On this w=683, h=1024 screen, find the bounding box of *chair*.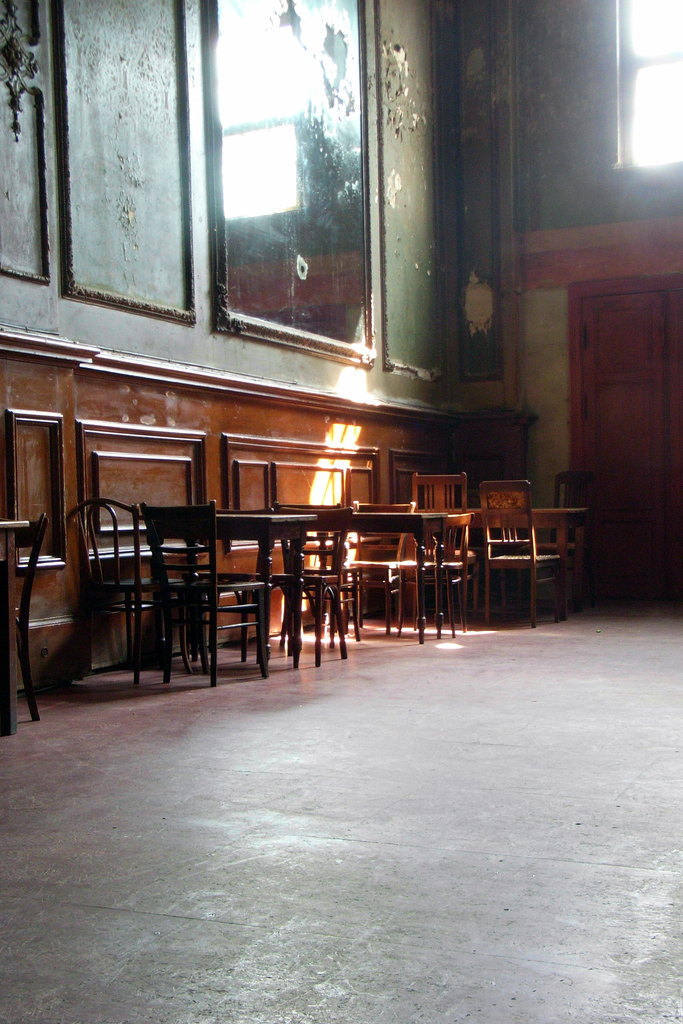
Bounding box: locate(143, 492, 274, 686).
